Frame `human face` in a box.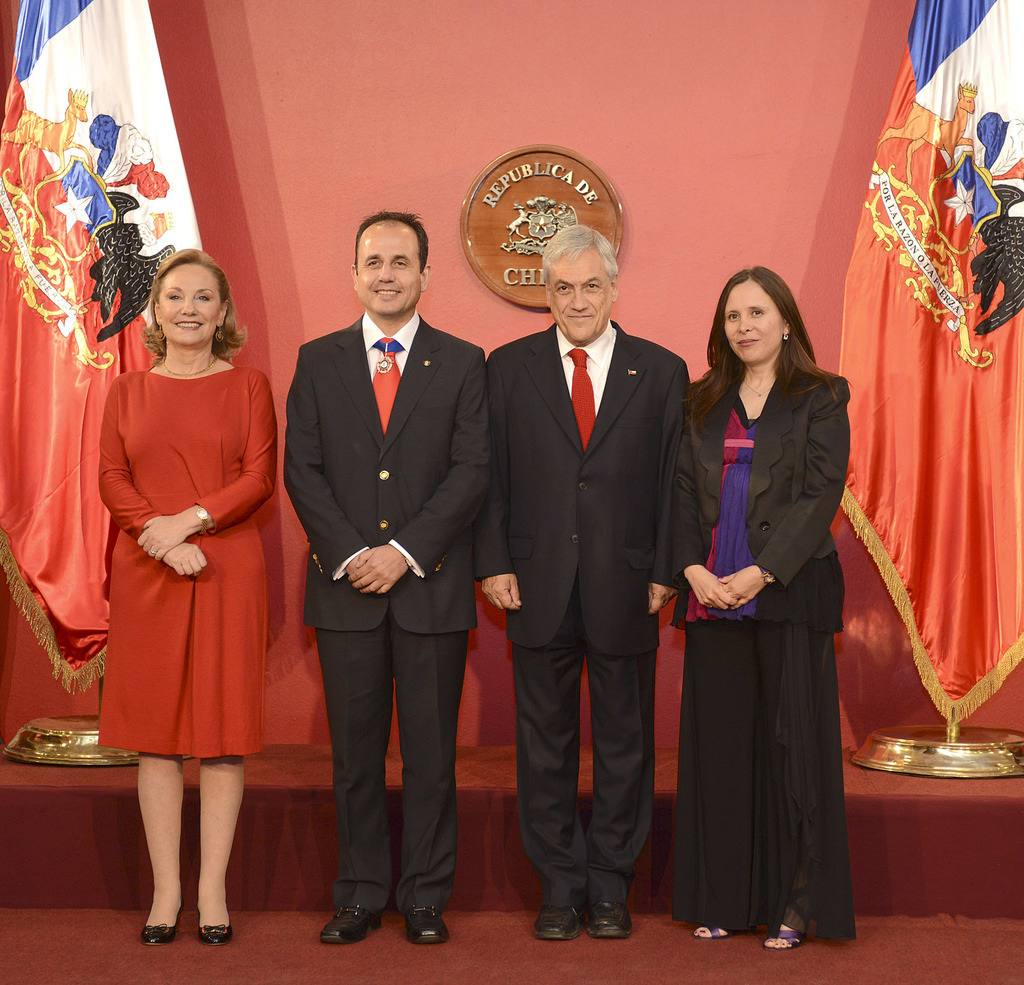
351,226,424,313.
